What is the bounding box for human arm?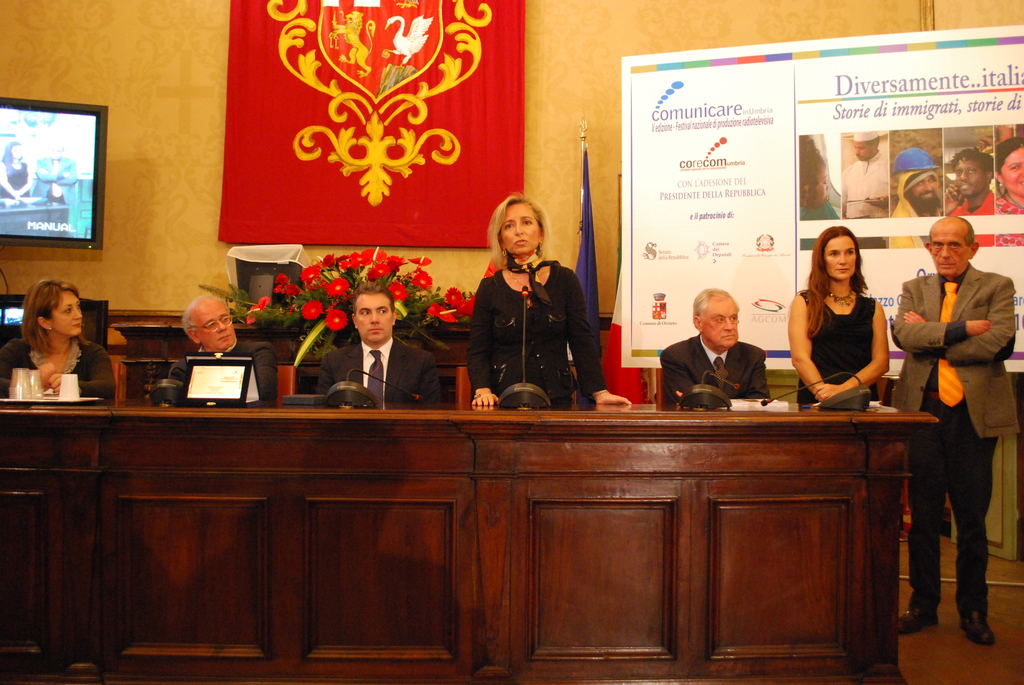
crop(561, 269, 635, 405).
